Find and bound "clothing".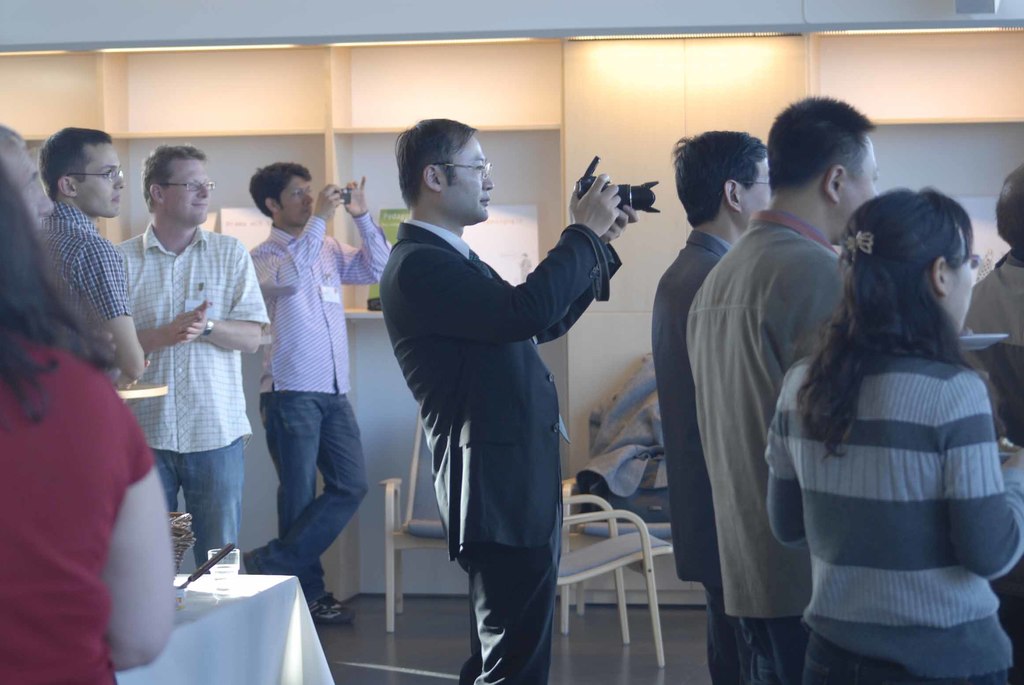
Bound: <region>652, 232, 740, 684</region>.
